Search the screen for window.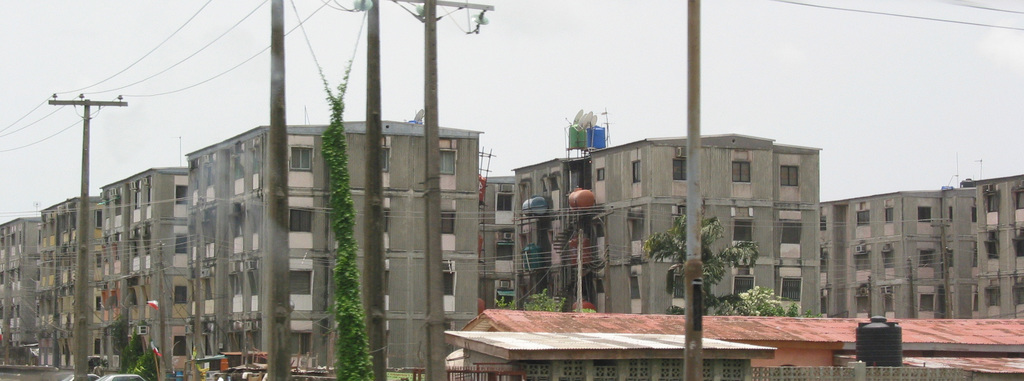
Found at <bbox>819, 292, 826, 316</bbox>.
